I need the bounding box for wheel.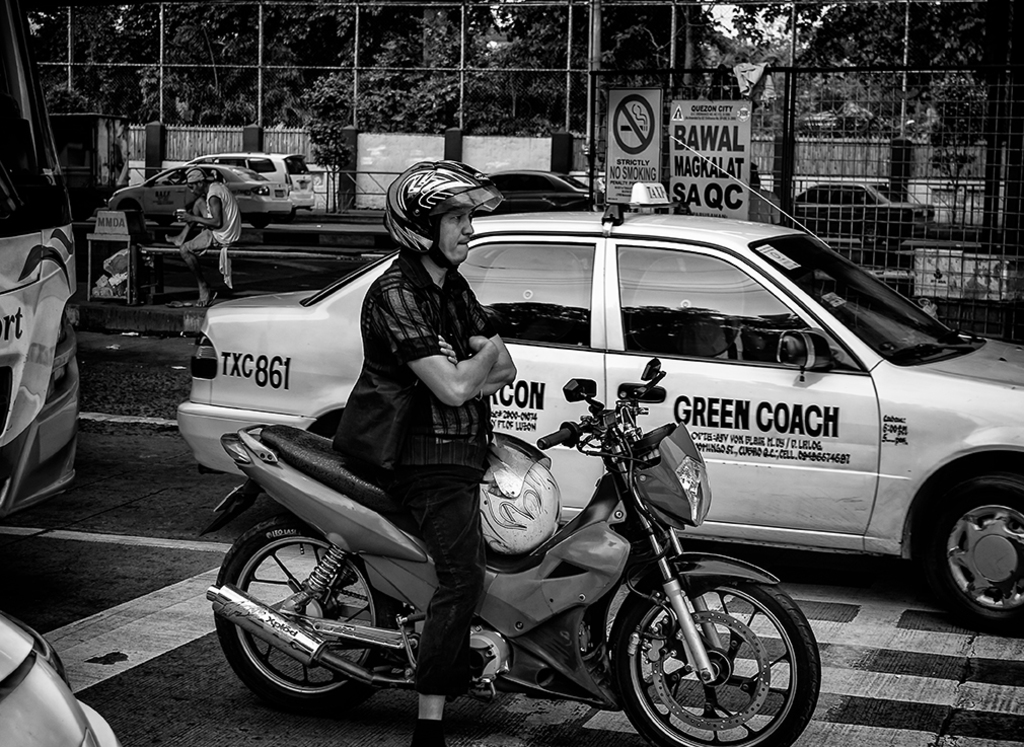
Here it is: (left=615, top=577, right=823, bottom=746).
